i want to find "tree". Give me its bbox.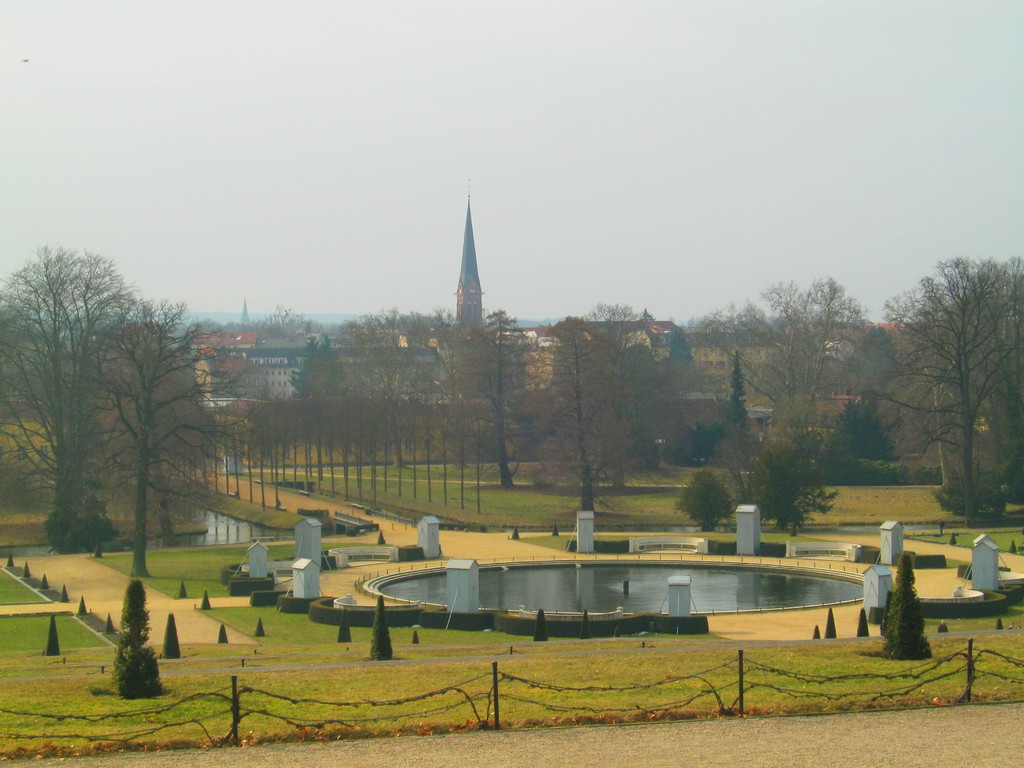
rect(670, 468, 735, 532).
